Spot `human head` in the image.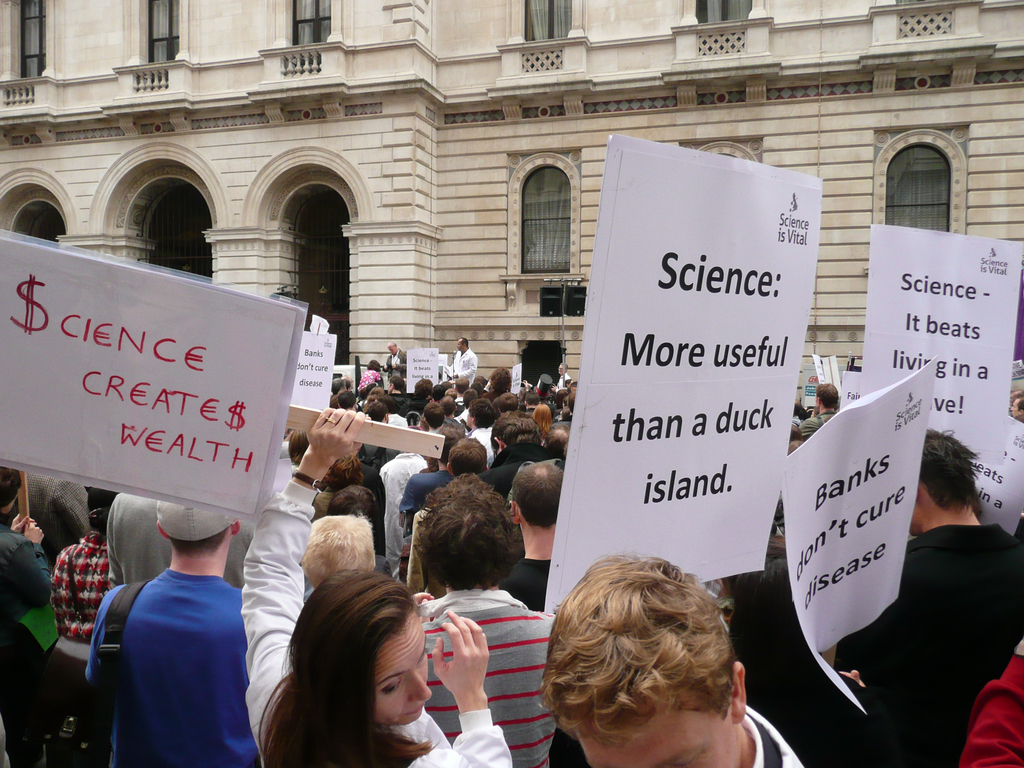
`human head` found at pyautogui.locateOnScreen(419, 380, 431, 394).
